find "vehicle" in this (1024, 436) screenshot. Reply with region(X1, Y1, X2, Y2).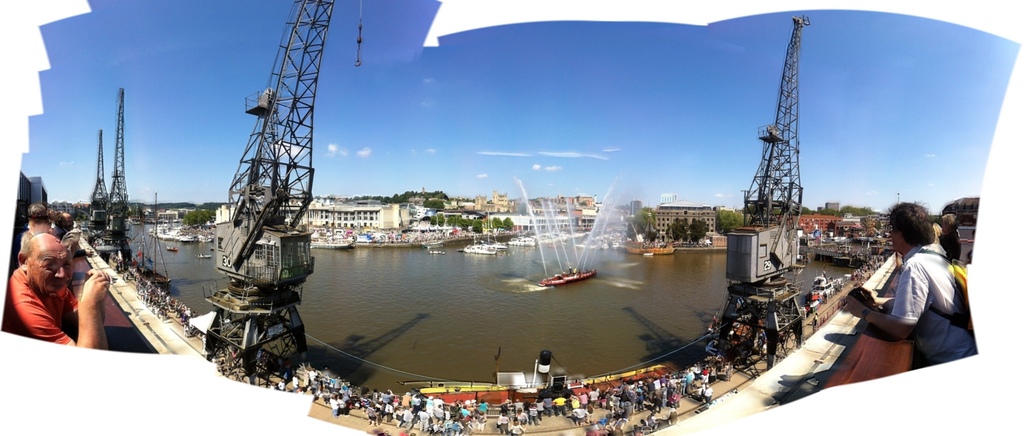
region(542, 265, 598, 291).
